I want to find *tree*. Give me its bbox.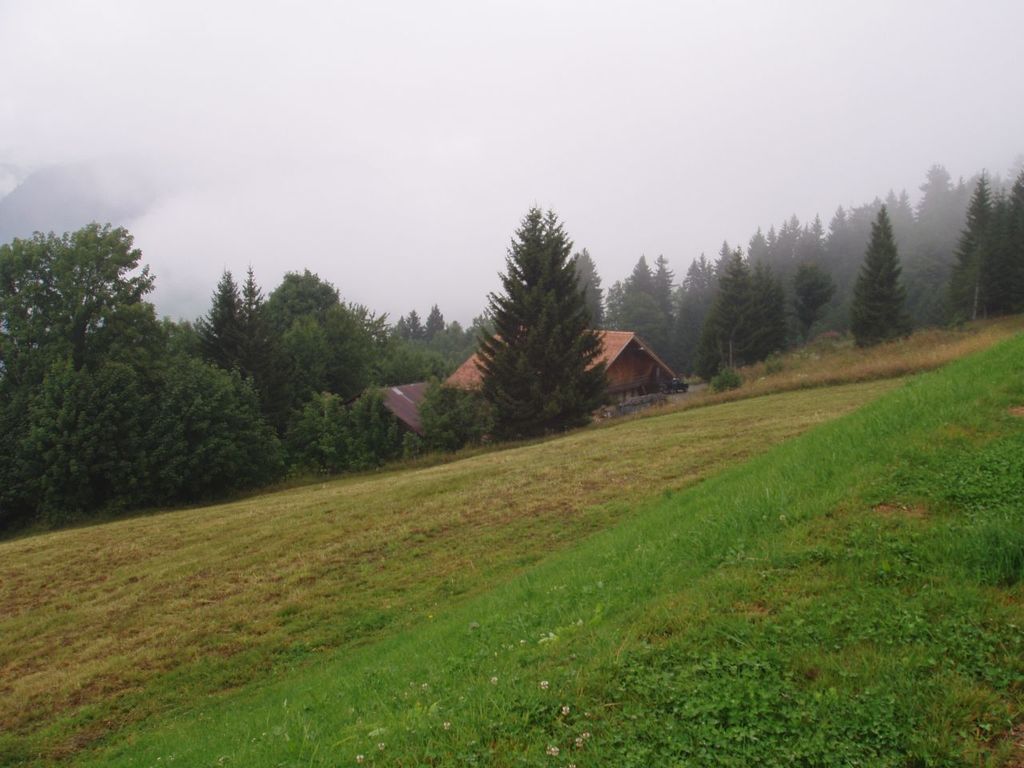
BBox(950, 176, 990, 316).
